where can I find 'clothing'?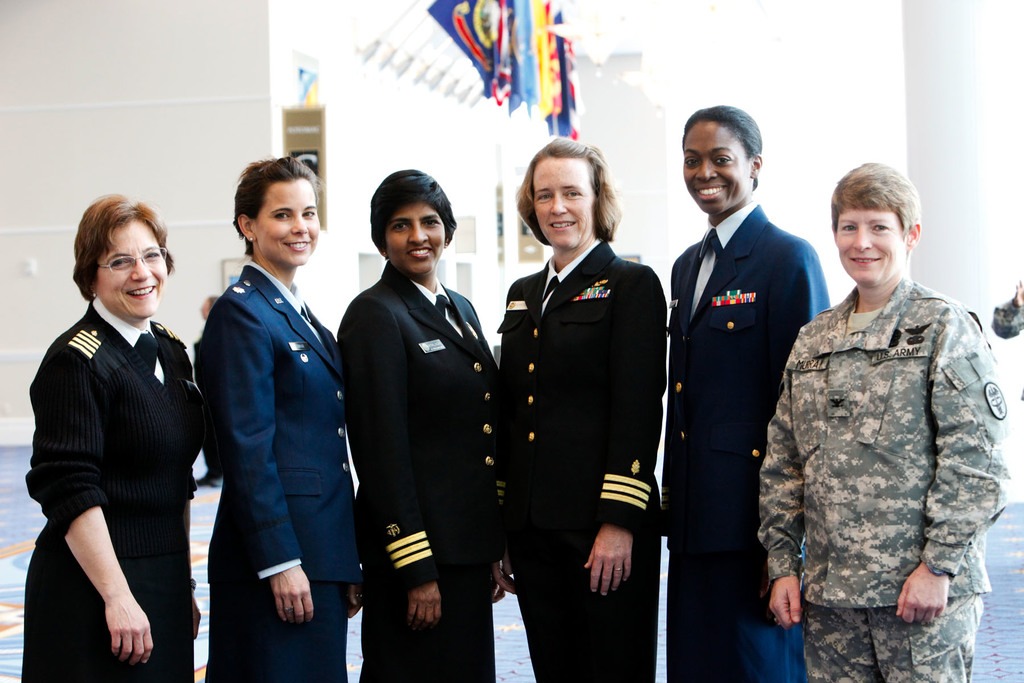
You can find it at {"left": 749, "top": 227, "right": 1011, "bottom": 658}.
